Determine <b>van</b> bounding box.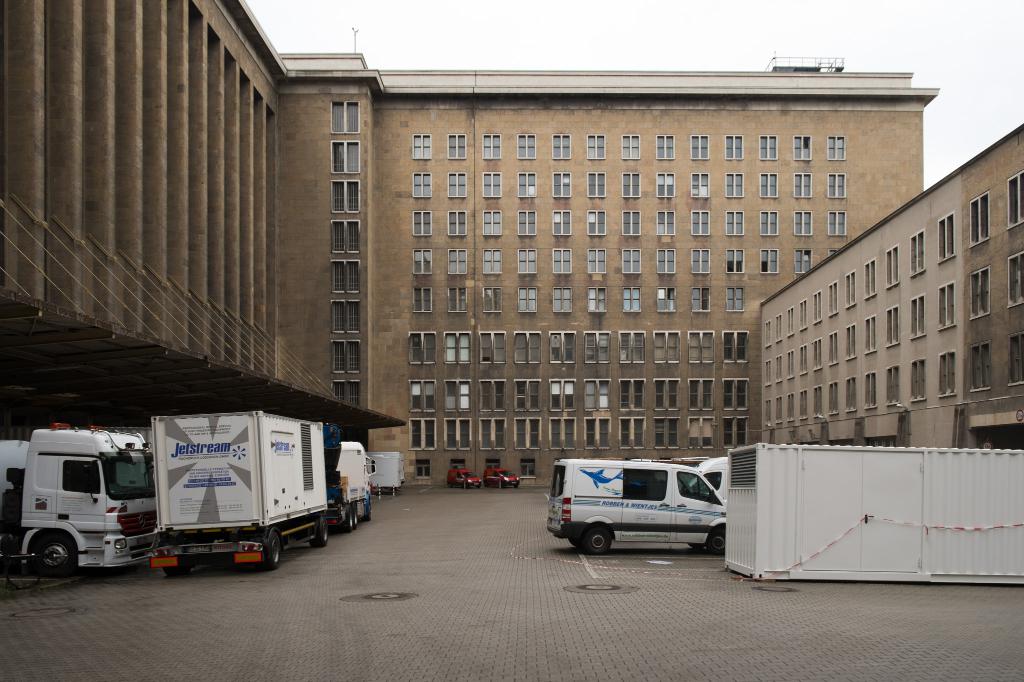
Determined: [545, 456, 728, 555].
